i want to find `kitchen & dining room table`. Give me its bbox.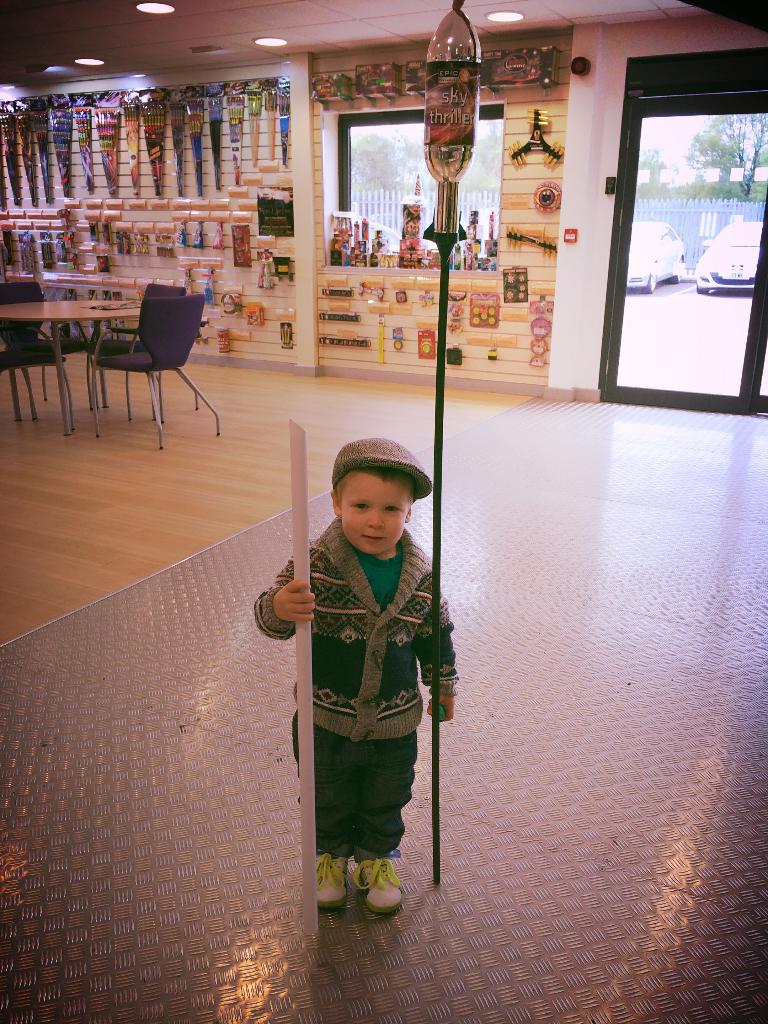
(x1=12, y1=250, x2=258, y2=424).
